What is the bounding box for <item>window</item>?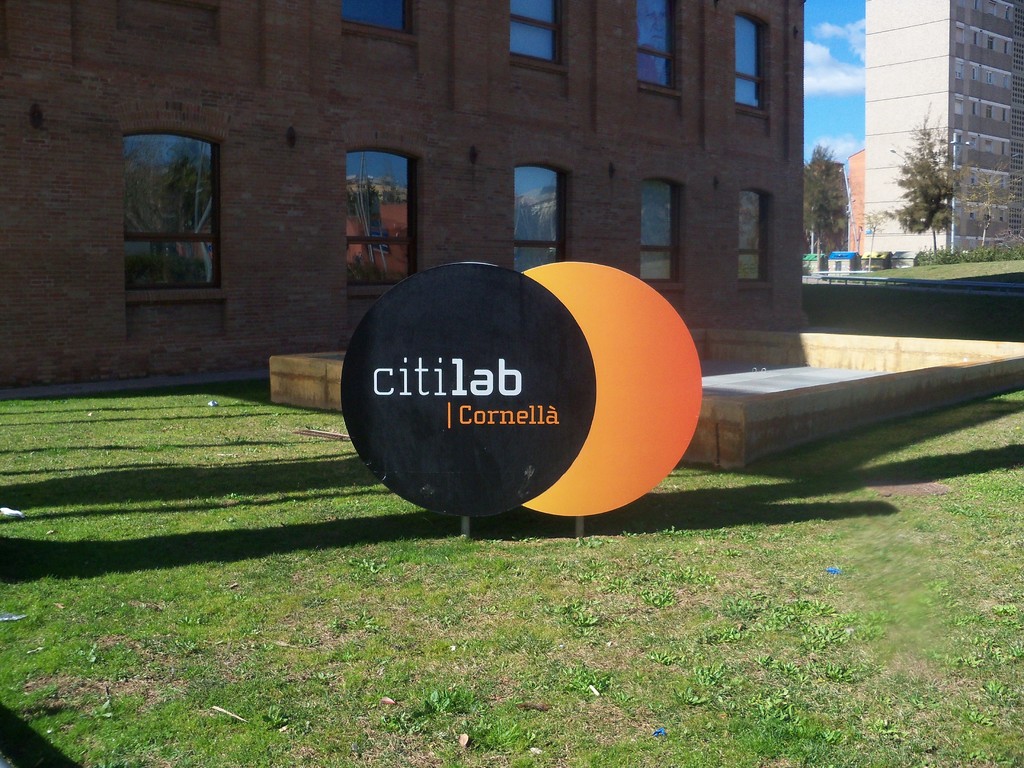
(left=973, top=68, right=983, bottom=77).
